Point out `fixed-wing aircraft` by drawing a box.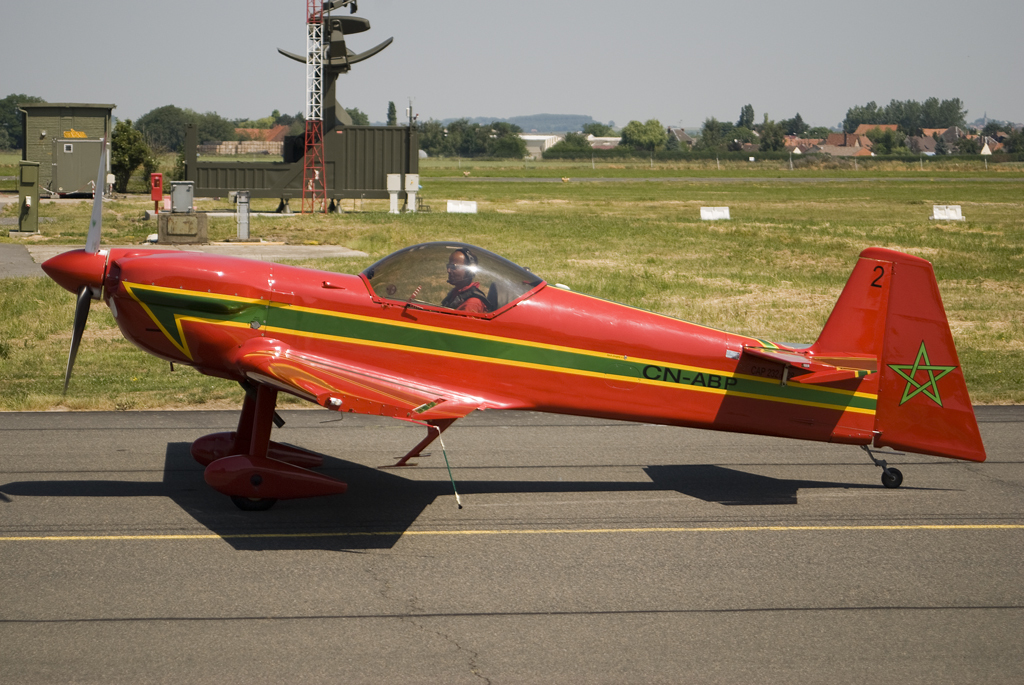
[left=35, top=136, right=986, bottom=514].
